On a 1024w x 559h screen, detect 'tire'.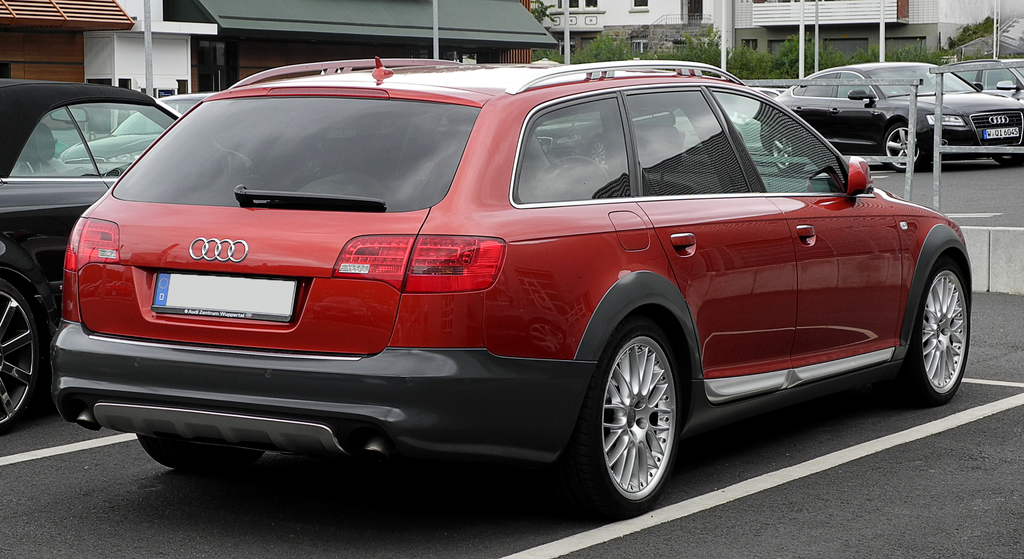
137,434,263,469.
